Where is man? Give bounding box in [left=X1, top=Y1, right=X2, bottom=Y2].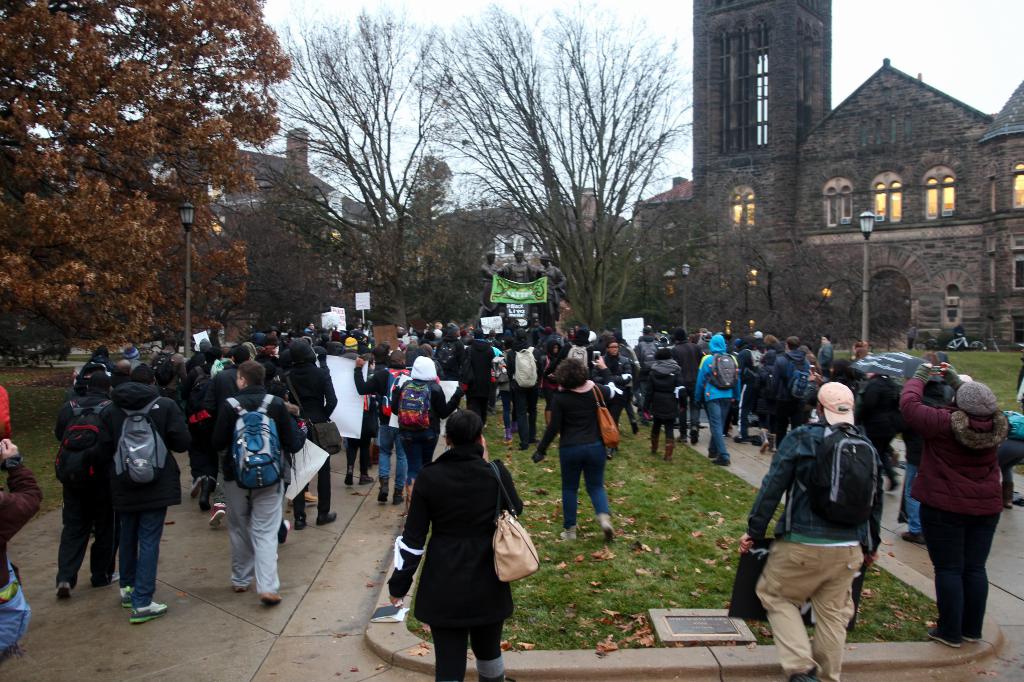
[left=902, top=319, right=916, bottom=350].
